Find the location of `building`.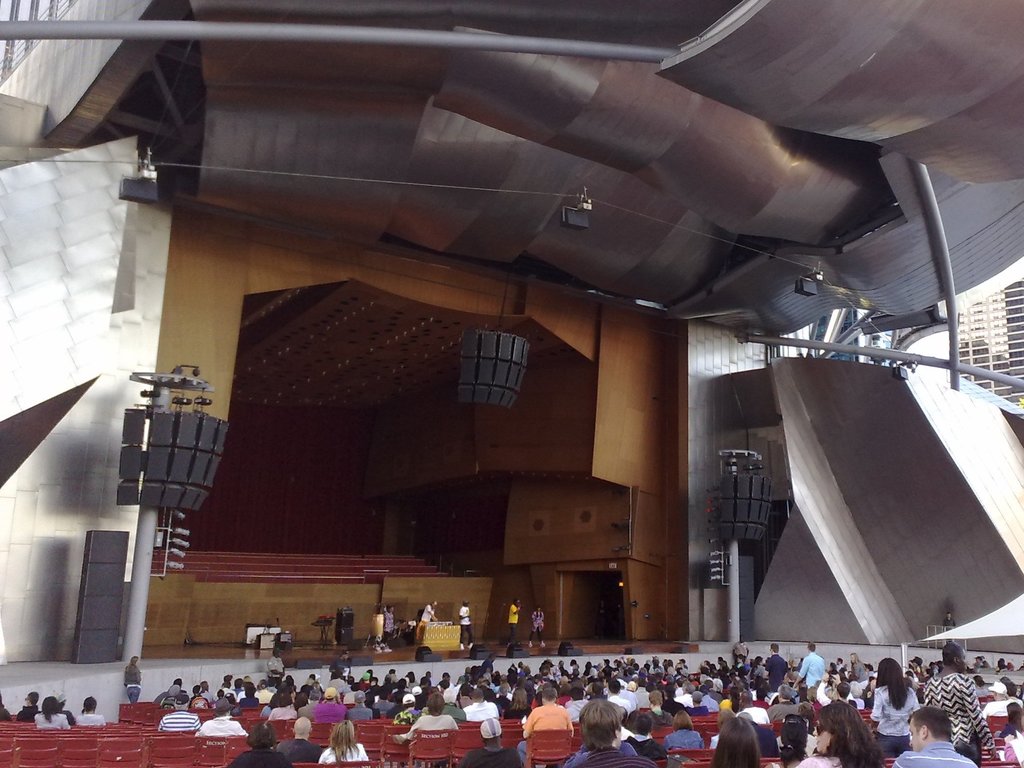
Location: bbox=[959, 277, 1023, 414].
